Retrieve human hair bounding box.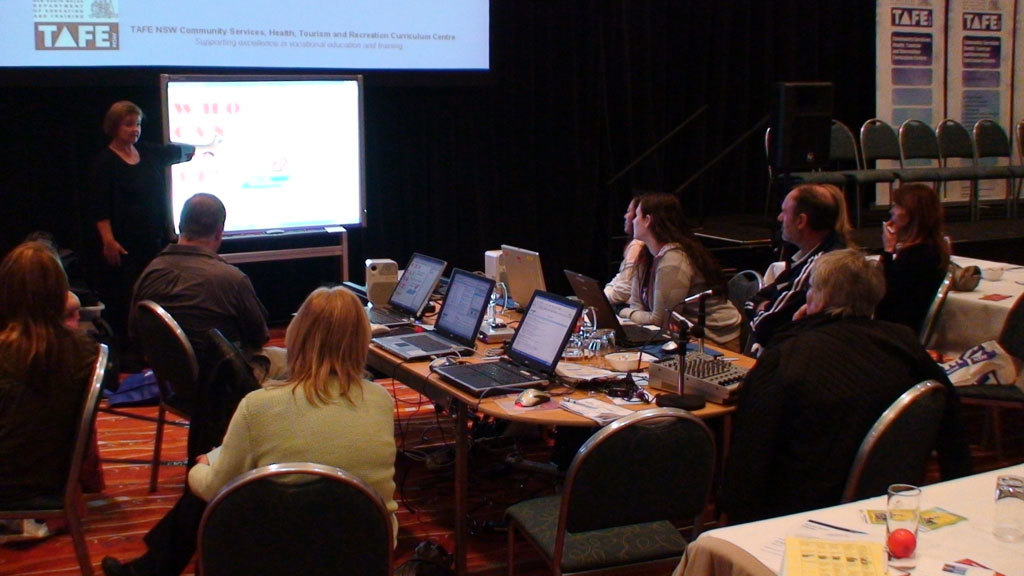
Bounding box: <region>627, 190, 650, 285</region>.
